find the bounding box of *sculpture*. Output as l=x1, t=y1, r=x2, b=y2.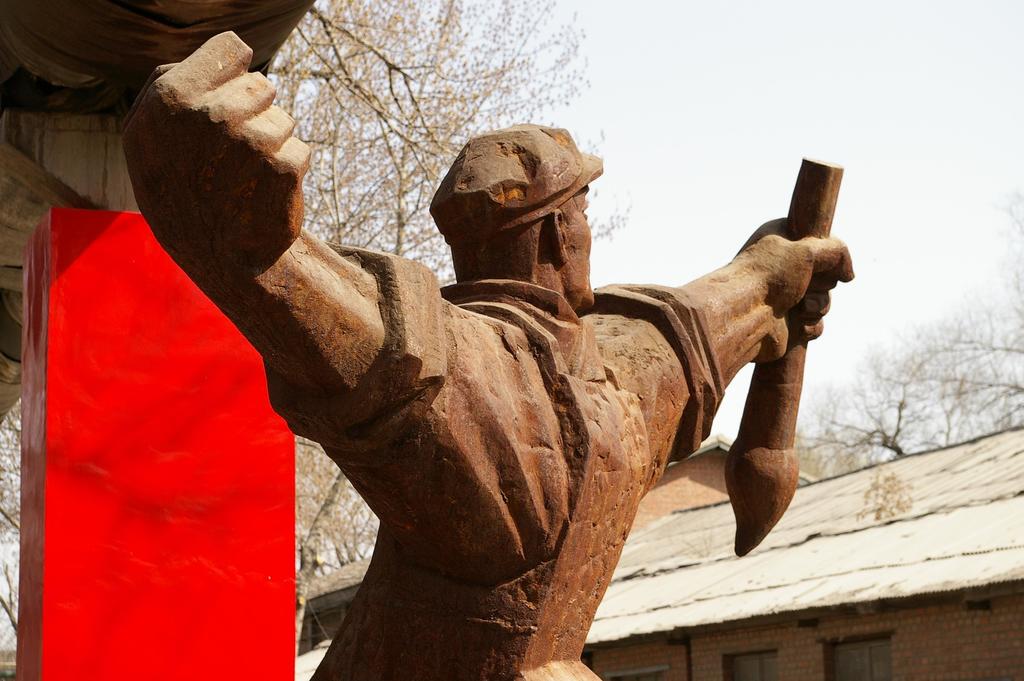
l=115, t=69, r=819, b=680.
